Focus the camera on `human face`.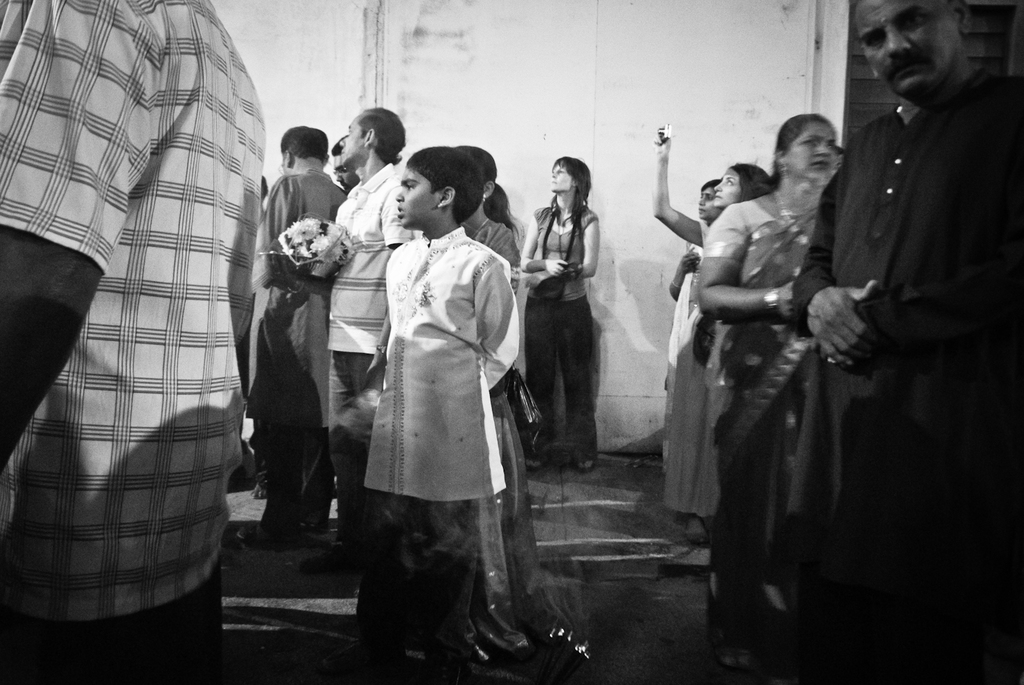
Focus region: box=[396, 167, 435, 227].
